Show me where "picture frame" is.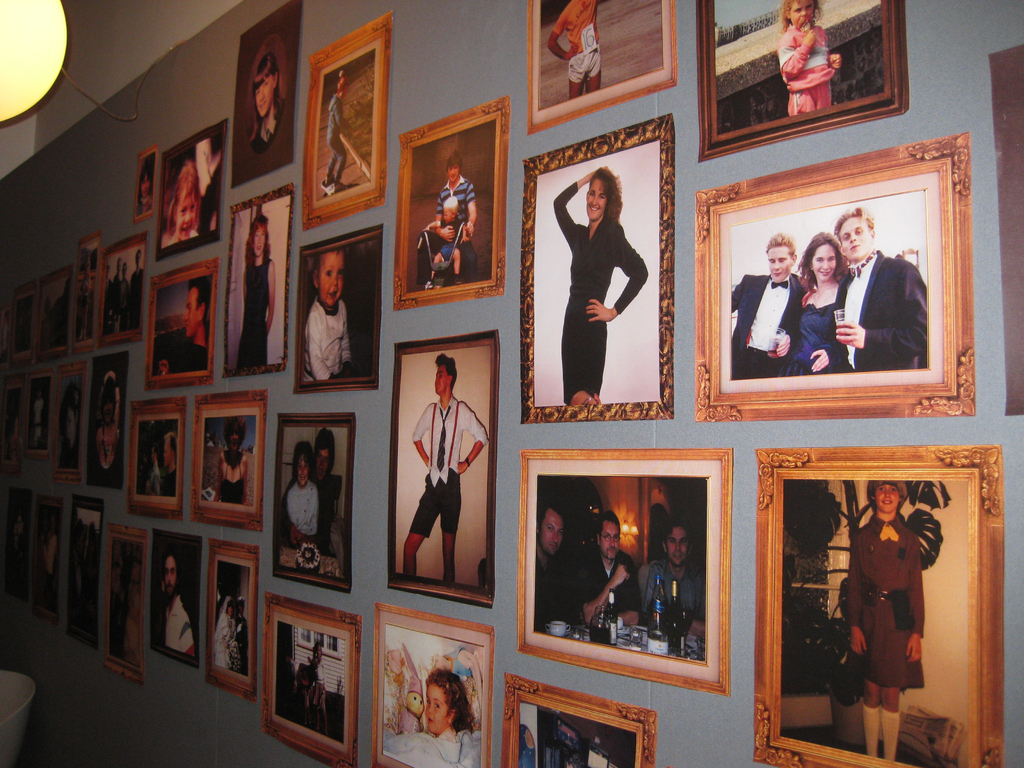
"picture frame" is at box=[303, 11, 390, 230].
